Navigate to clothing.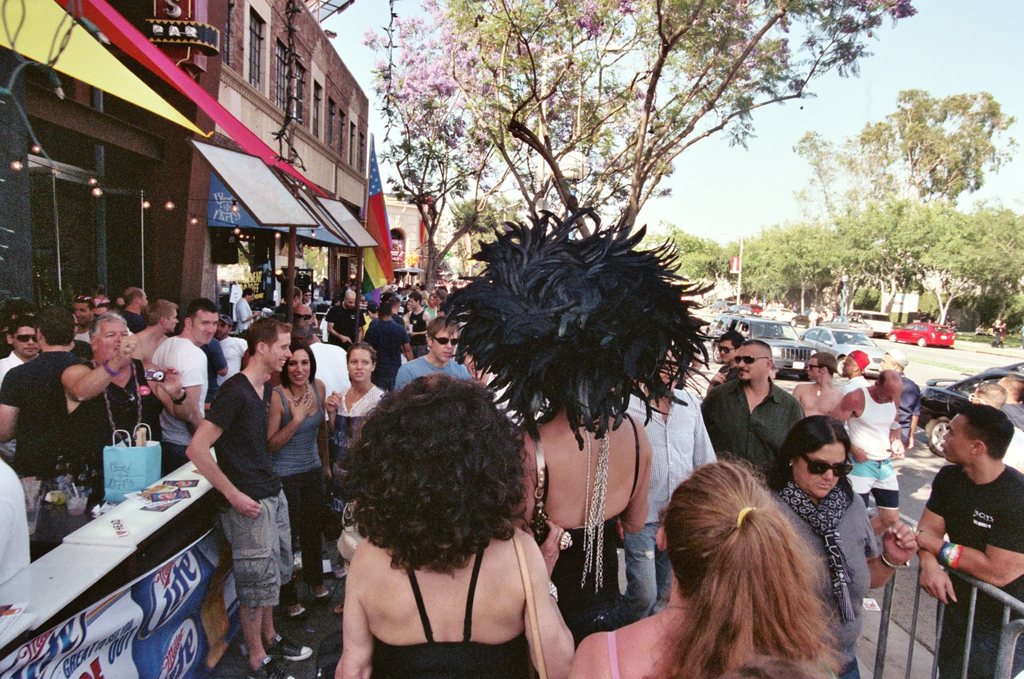
Navigation target: bbox=(338, 488, 567, 663).
